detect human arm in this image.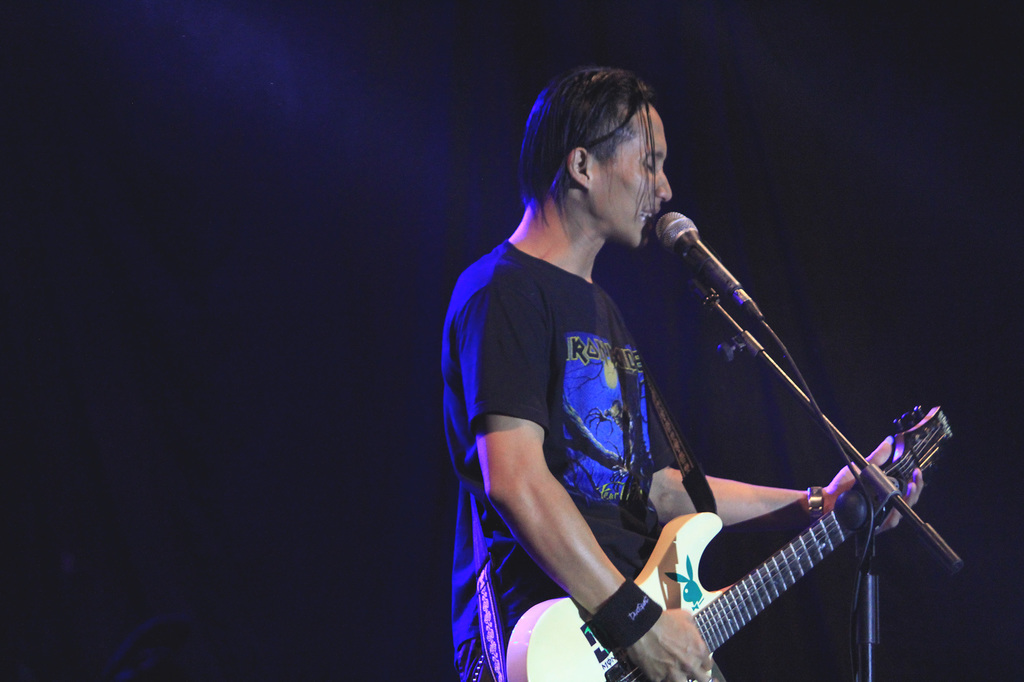
Detection: [465,282,691,642].
